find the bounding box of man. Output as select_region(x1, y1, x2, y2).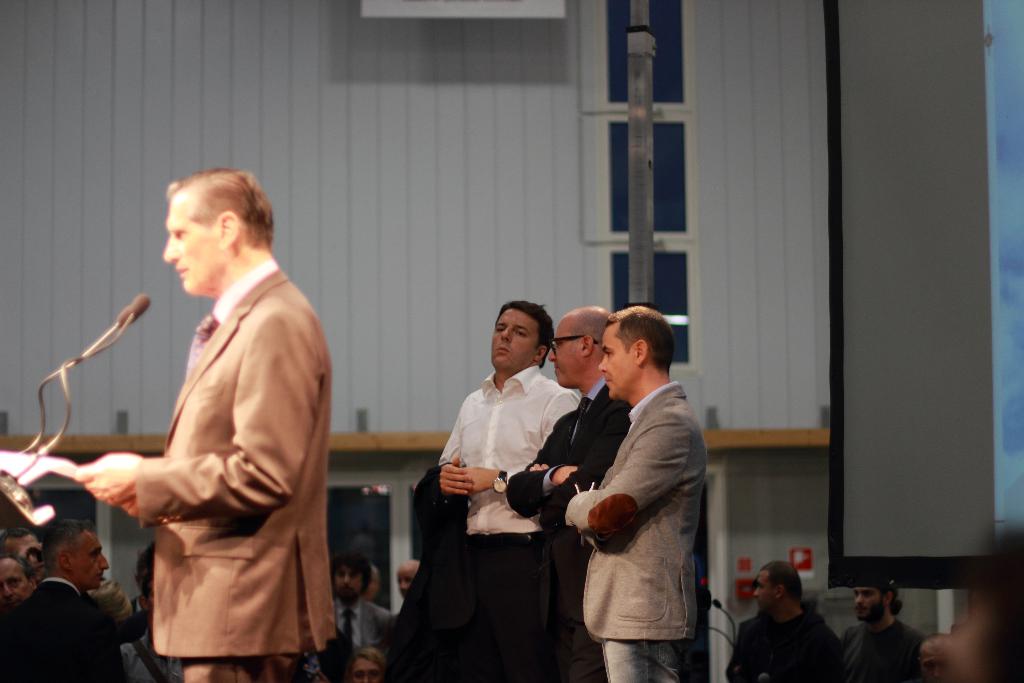
select_region(391, 562, 413, 594).
